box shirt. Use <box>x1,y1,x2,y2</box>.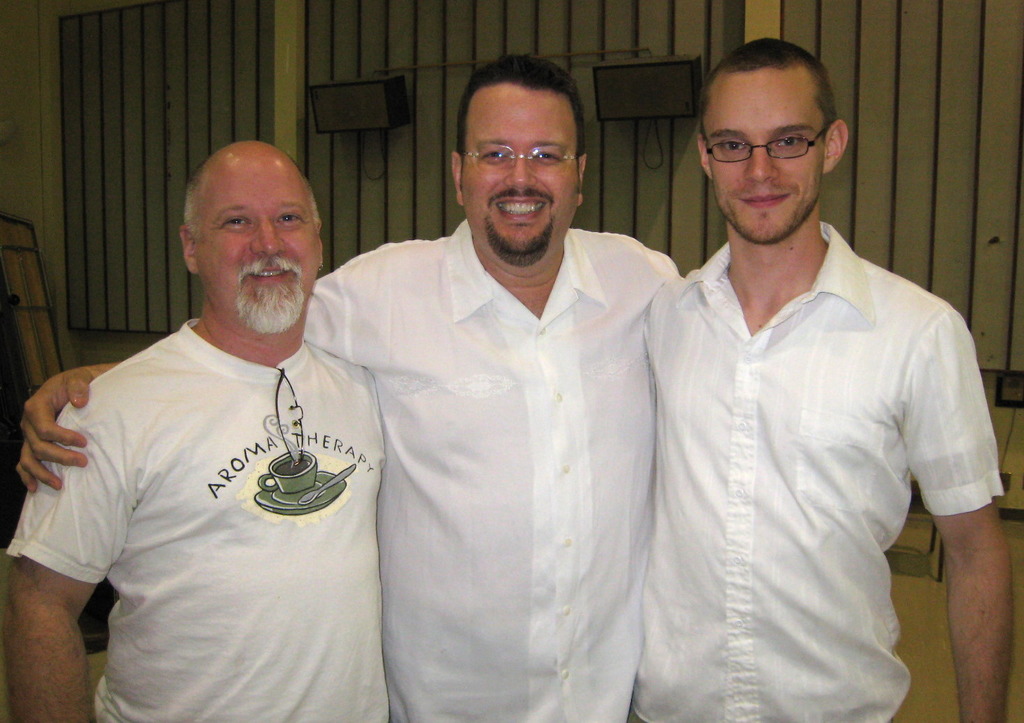
<box>312,214,681,722</box>.
